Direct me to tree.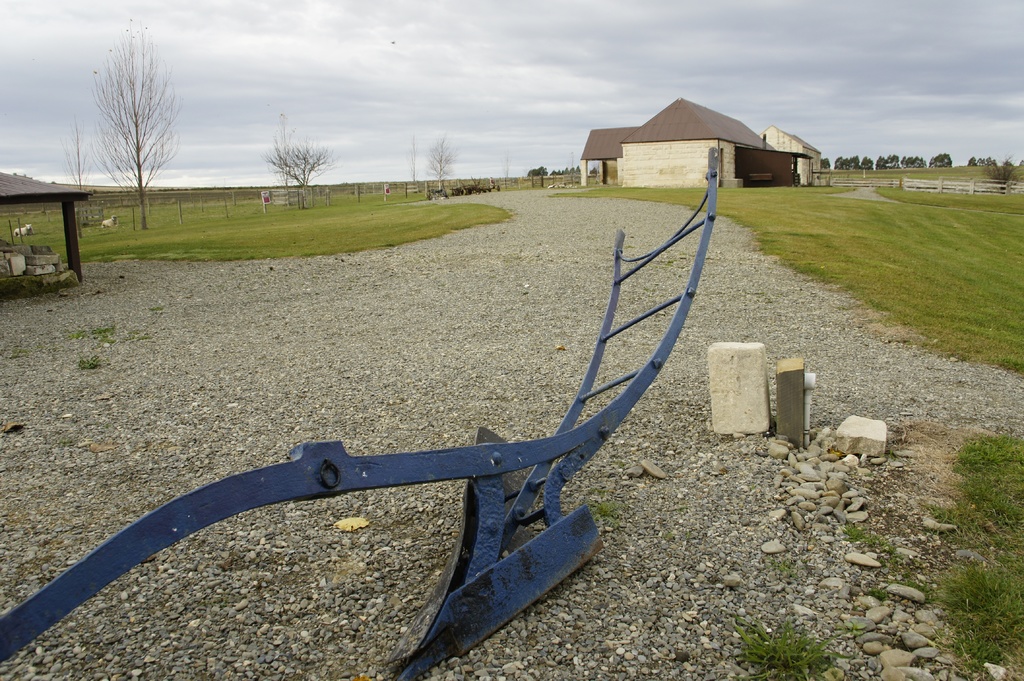
Direction: box(63, 124, 92, 196).
